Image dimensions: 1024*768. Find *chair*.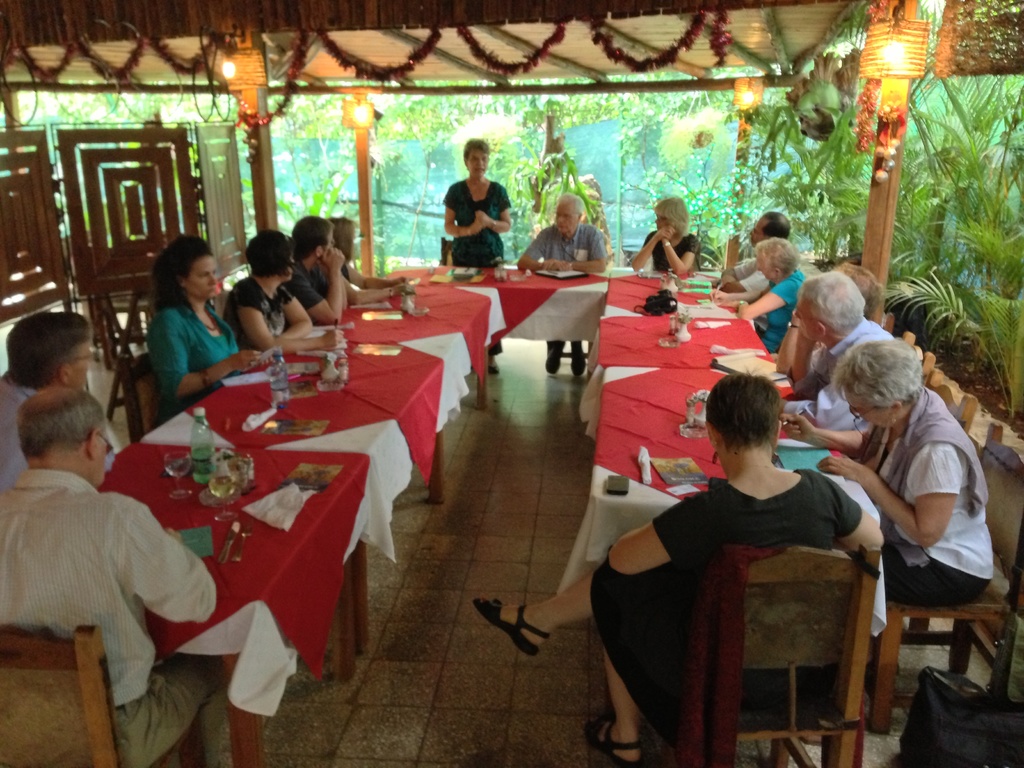
920 364 985 435.
